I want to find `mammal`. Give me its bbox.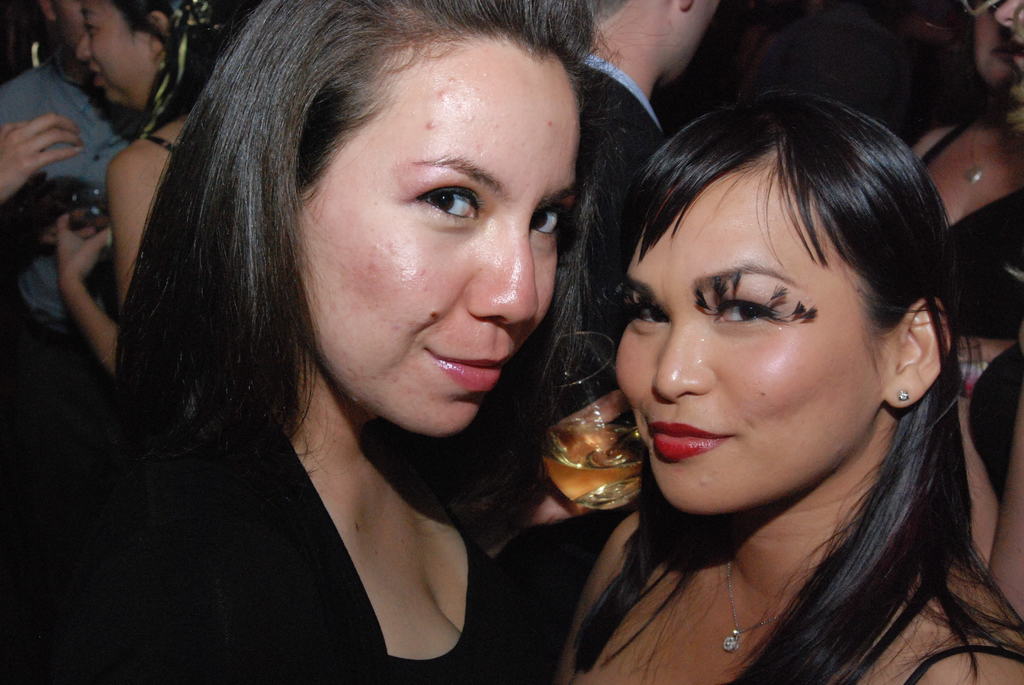
box=[0, 0, 168, 187].
